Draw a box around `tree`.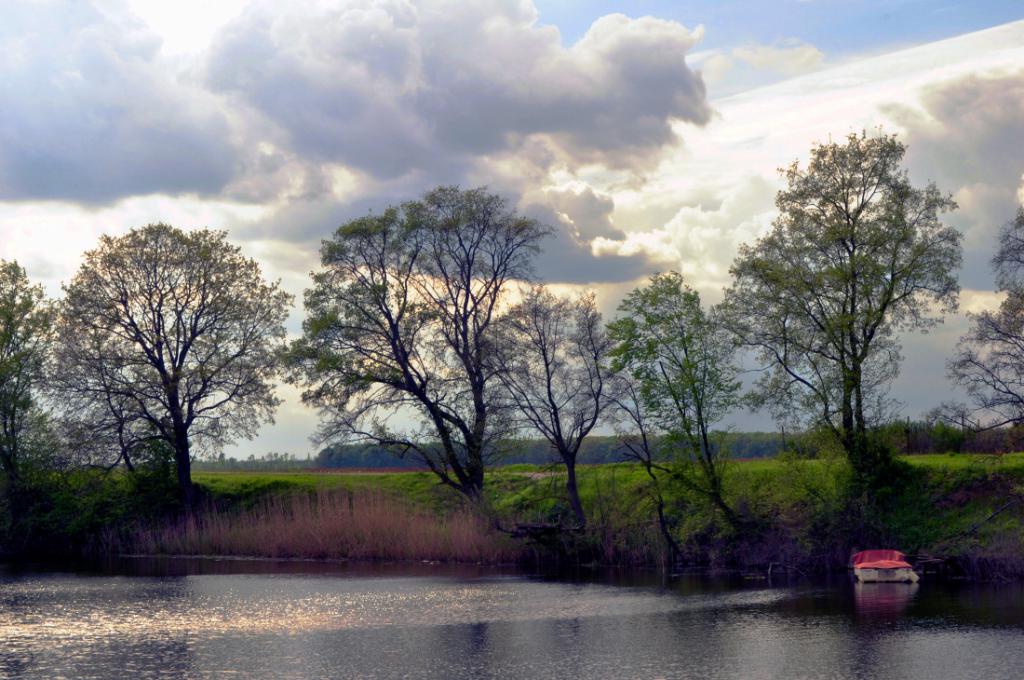
<box>689,112,968,524</box>.
